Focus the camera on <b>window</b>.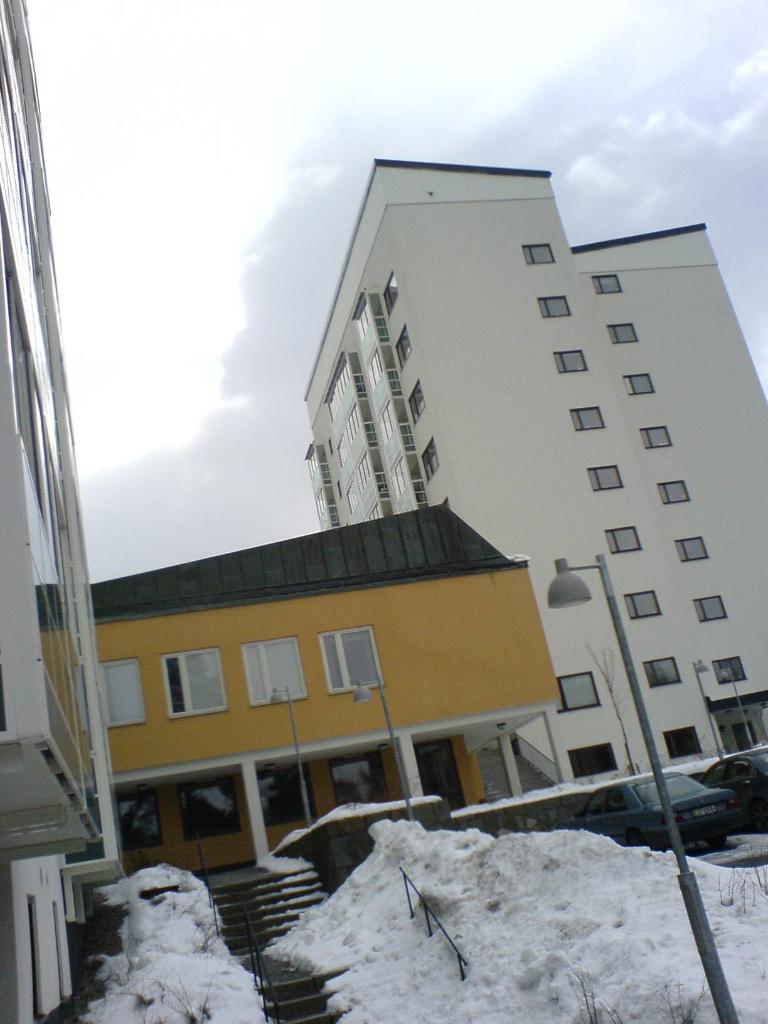
Focus region: <box>660,475,694,499</box>.
